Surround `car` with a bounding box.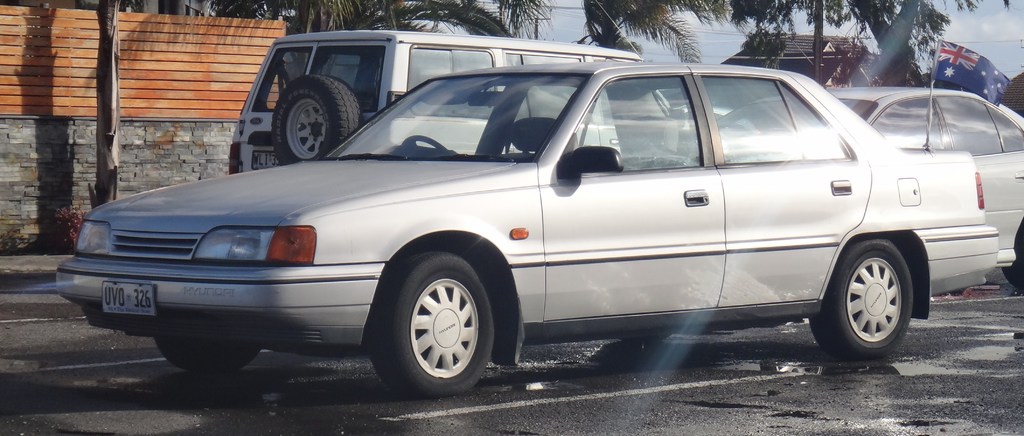
<region>673, 84, 1023, 291</region>.
